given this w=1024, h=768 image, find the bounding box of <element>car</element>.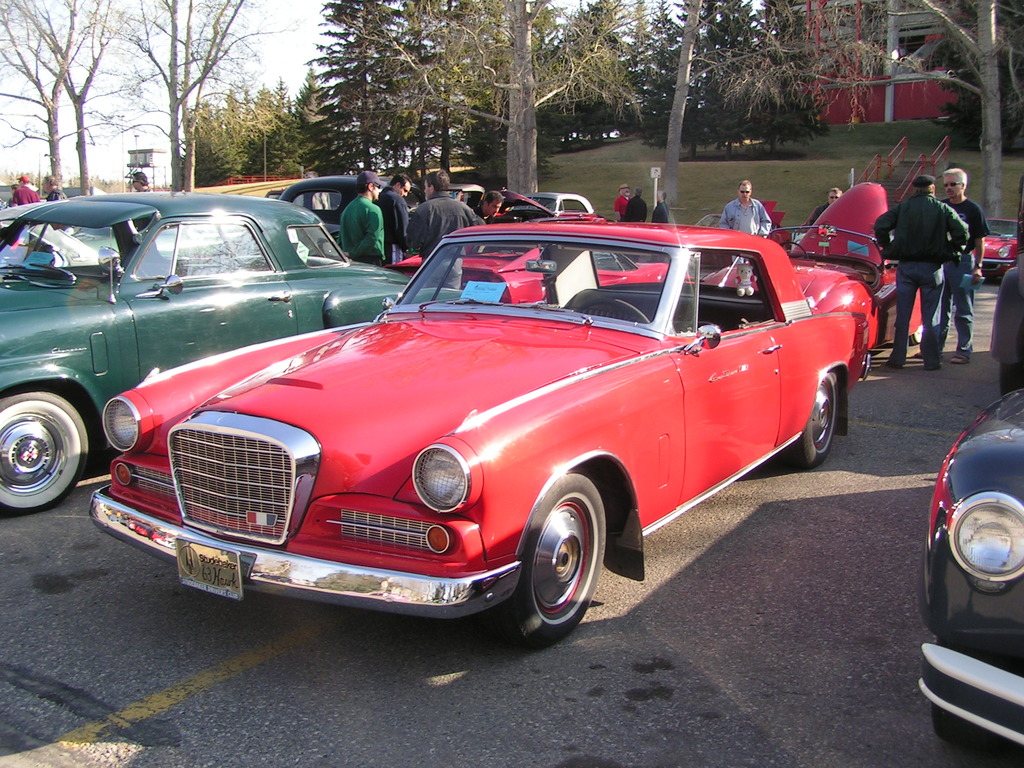
[x1=90, y1=213, x2=873, y2=652].
